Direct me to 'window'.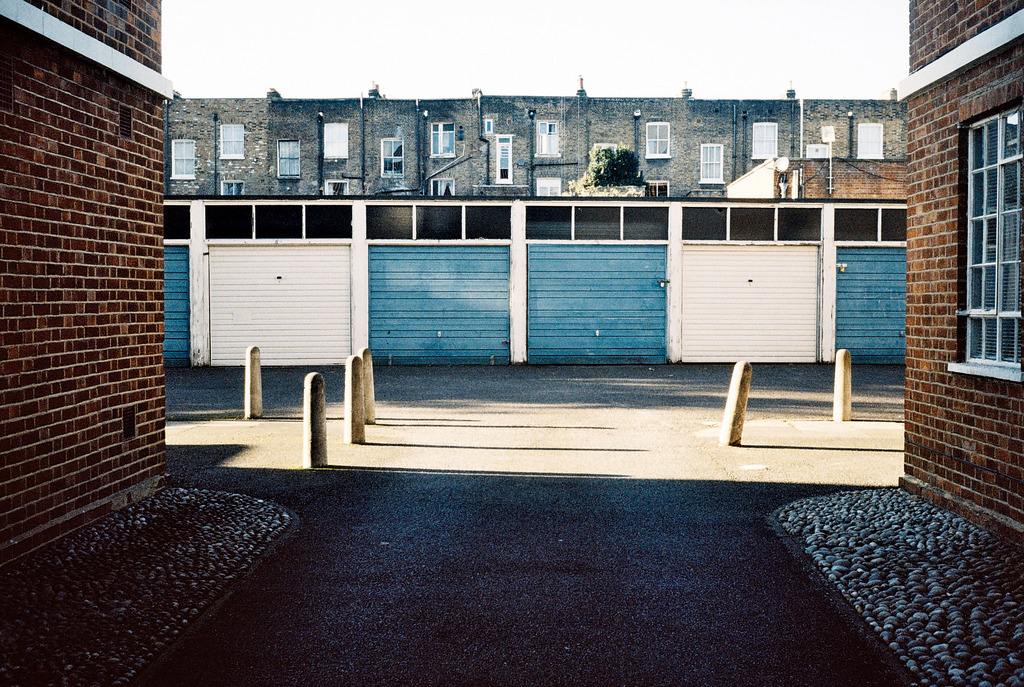
Direction: region(271, 140, 301, 186).
